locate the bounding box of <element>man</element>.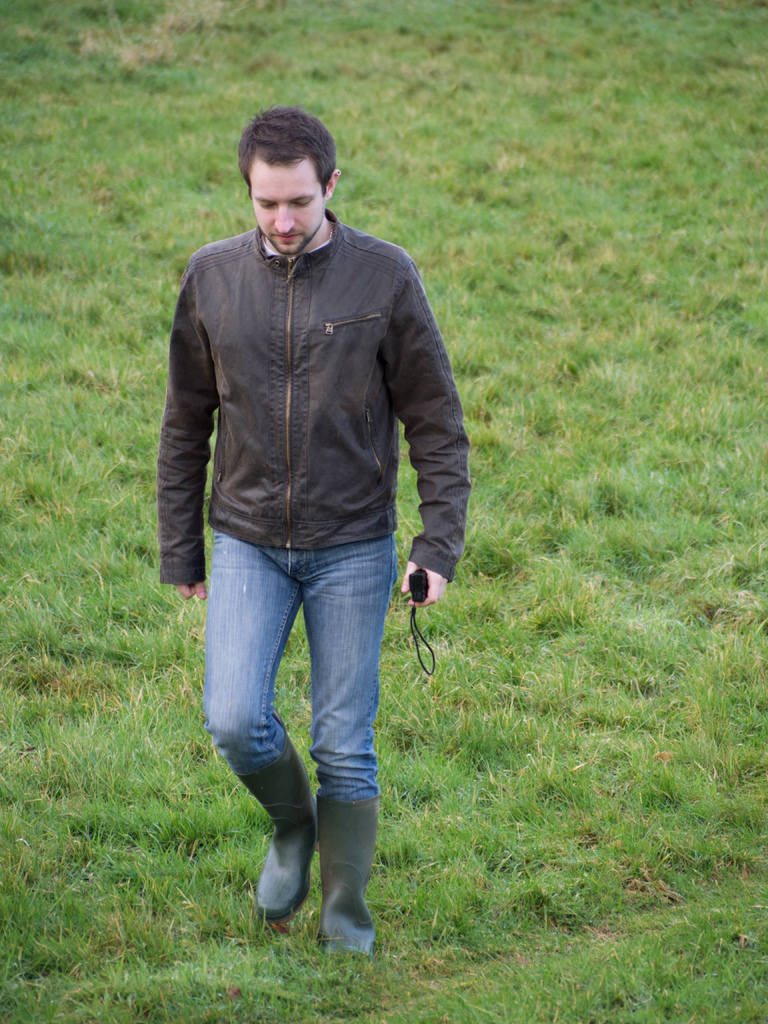
Bounding box: (x1=156, y1=106, x2=470, y2=955).
